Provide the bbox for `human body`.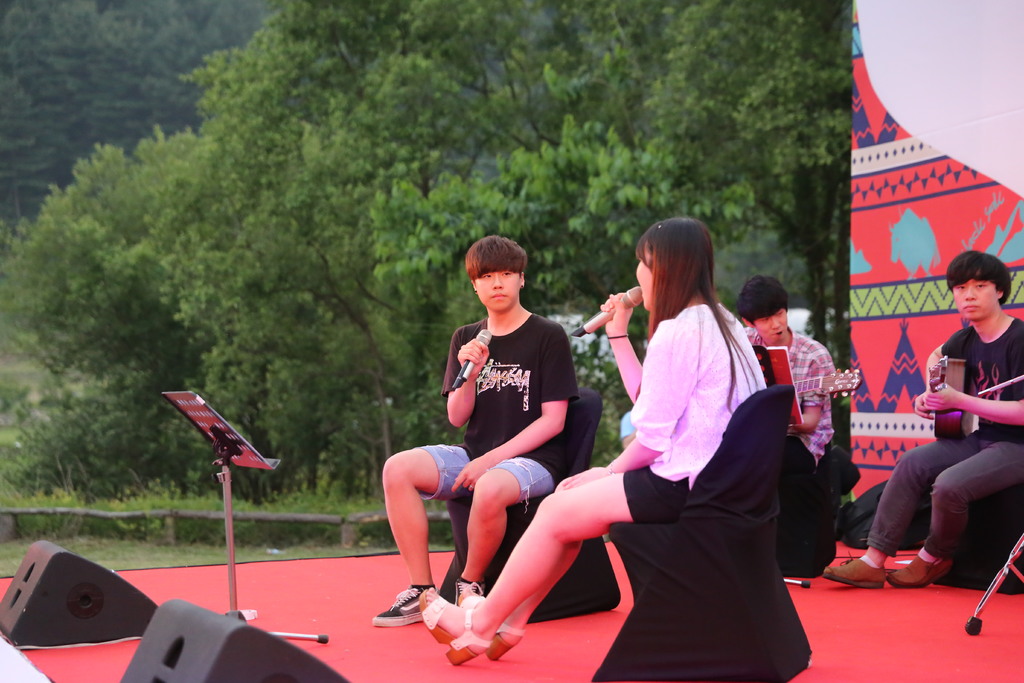
select_region(735, 276, 838, 496).
